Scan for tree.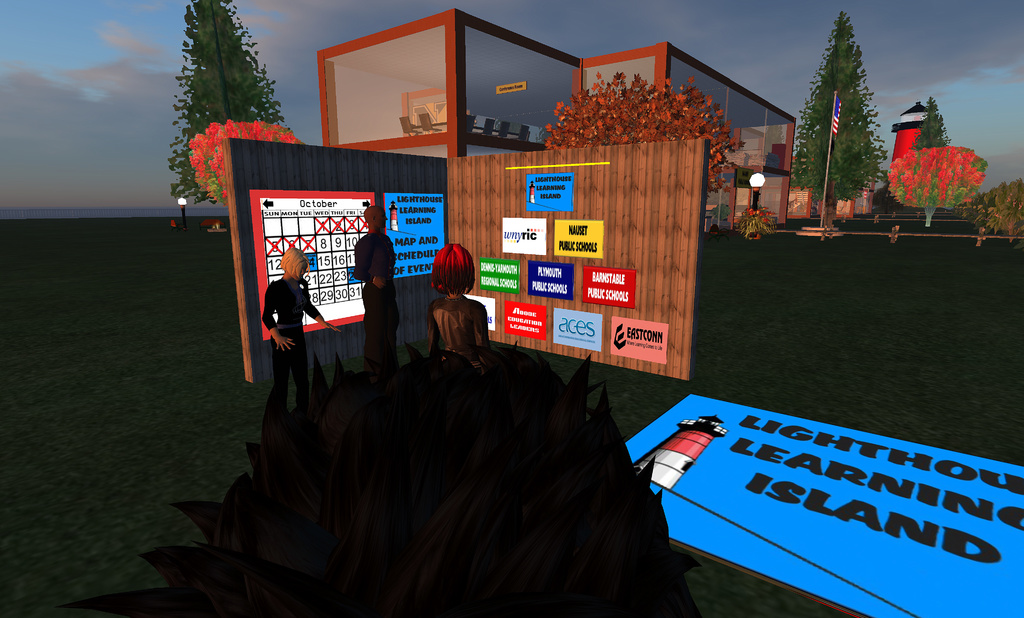
Scan result: BBox(893, 146, 989, 222).
